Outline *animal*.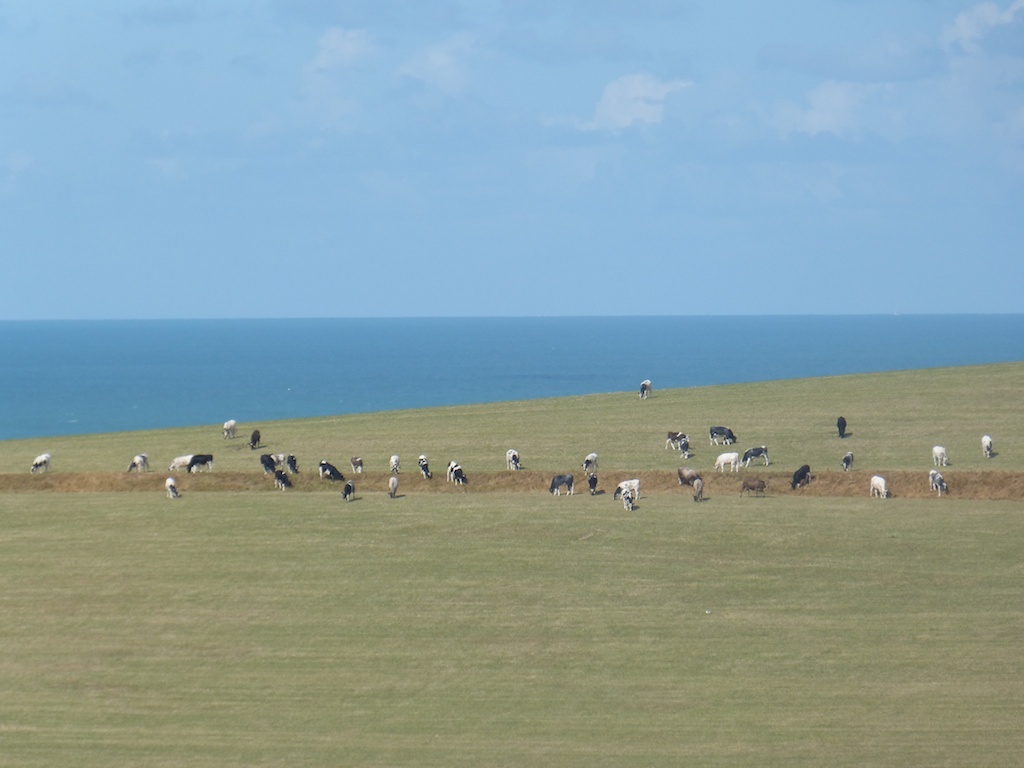
Outline: <bbox>416, 453, 433, 488</bbox>.
